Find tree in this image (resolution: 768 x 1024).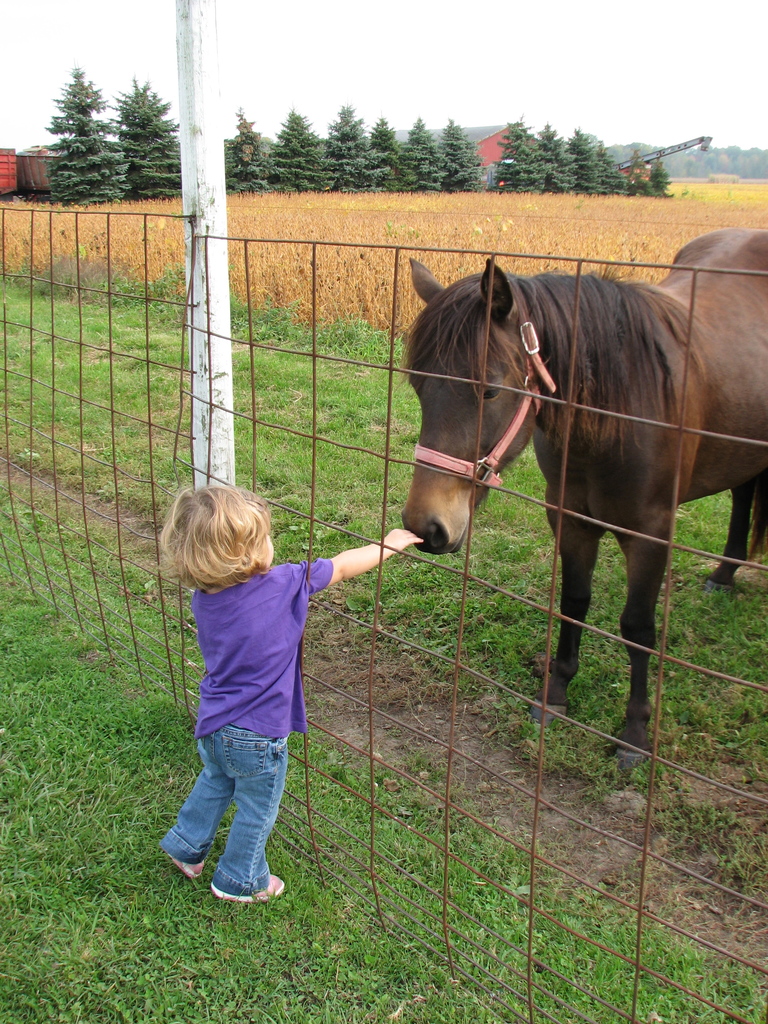
436, 113, 490, 186.
